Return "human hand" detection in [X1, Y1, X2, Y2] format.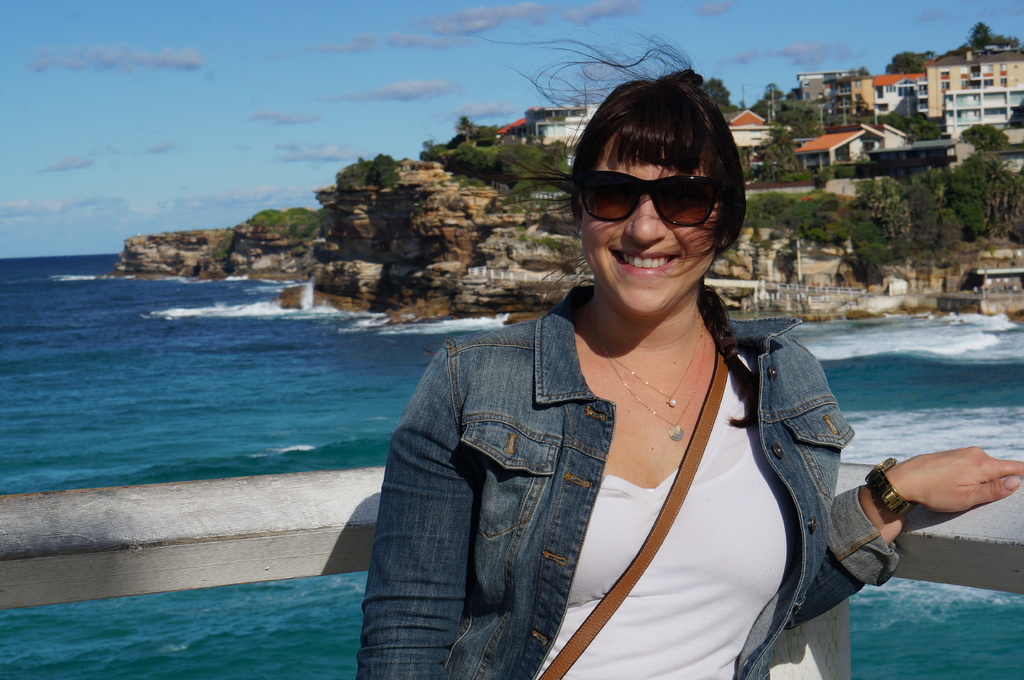
[889, 443, 1023, 522].
